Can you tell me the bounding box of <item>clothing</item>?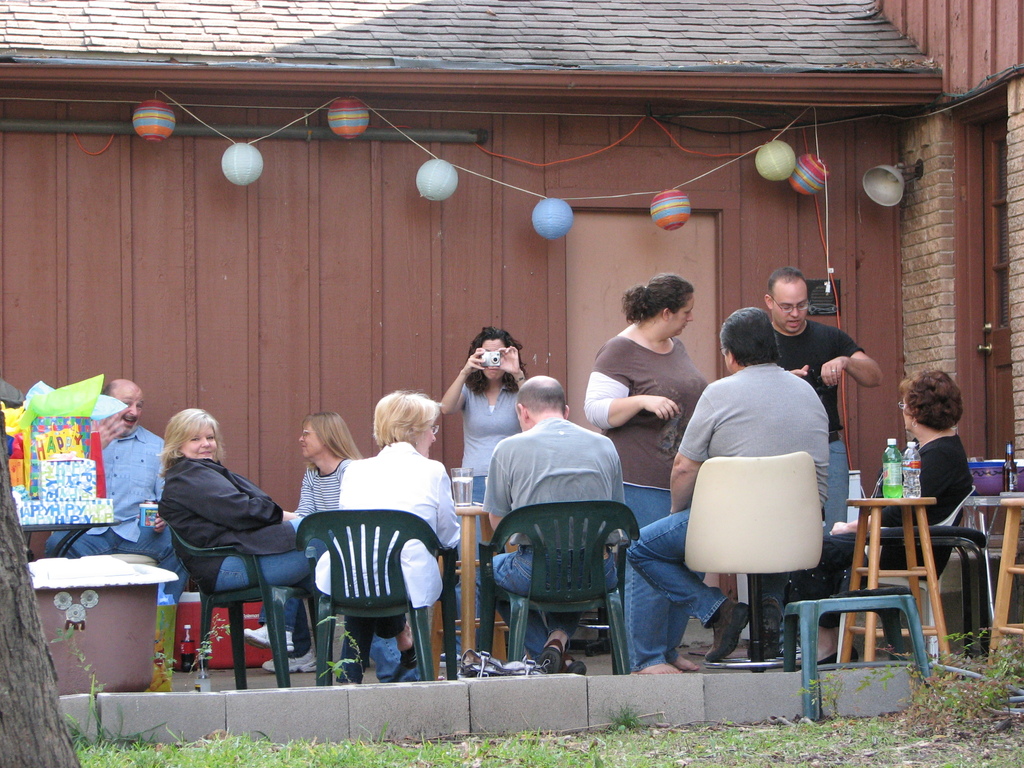
Rect(313, 438, 460, 637).
